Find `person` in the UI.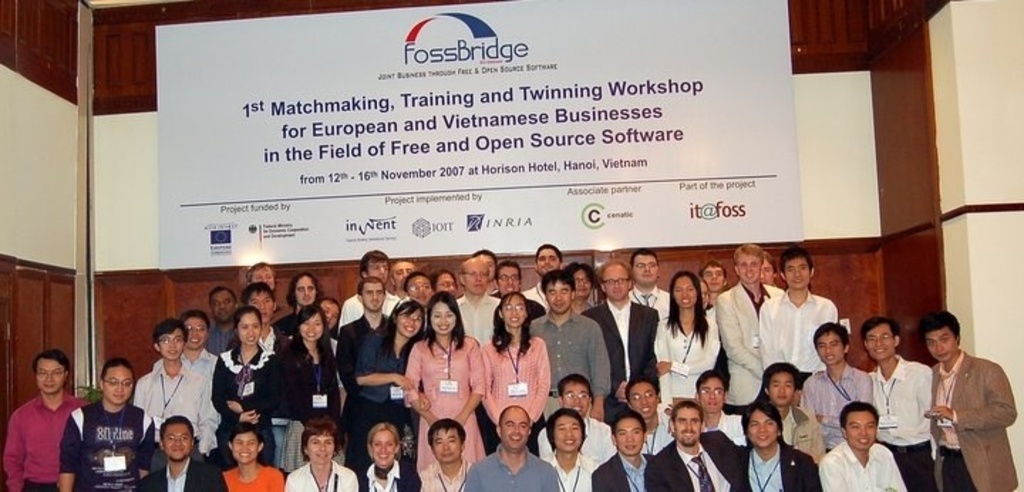
UI element at x1=657 y1=272 x2=731 y2=424.
